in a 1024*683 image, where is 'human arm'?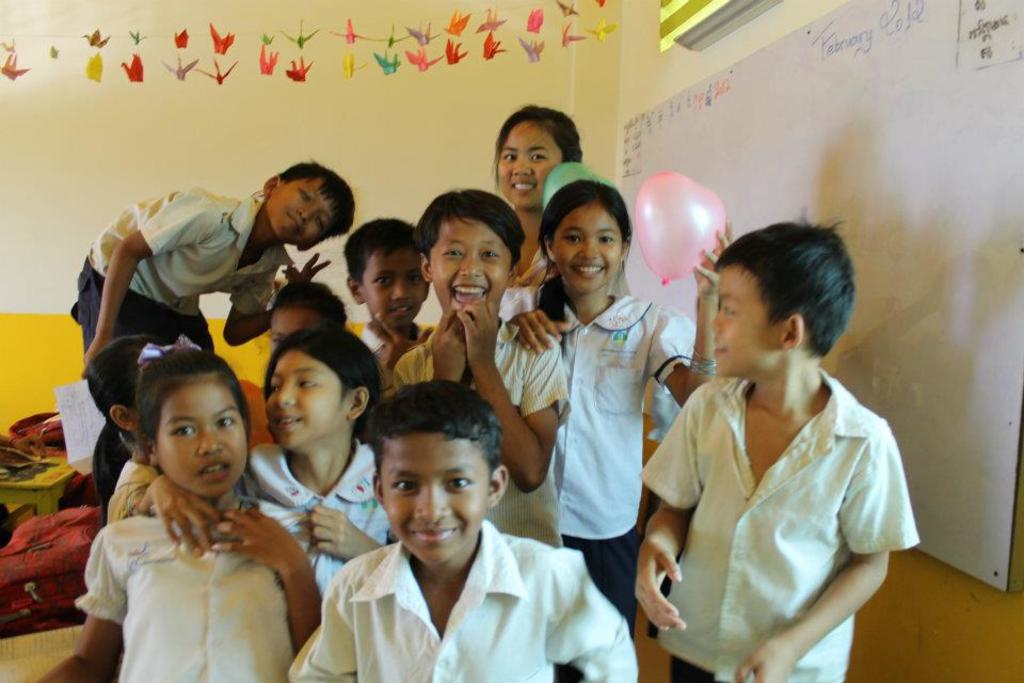
299/502/387/561.
